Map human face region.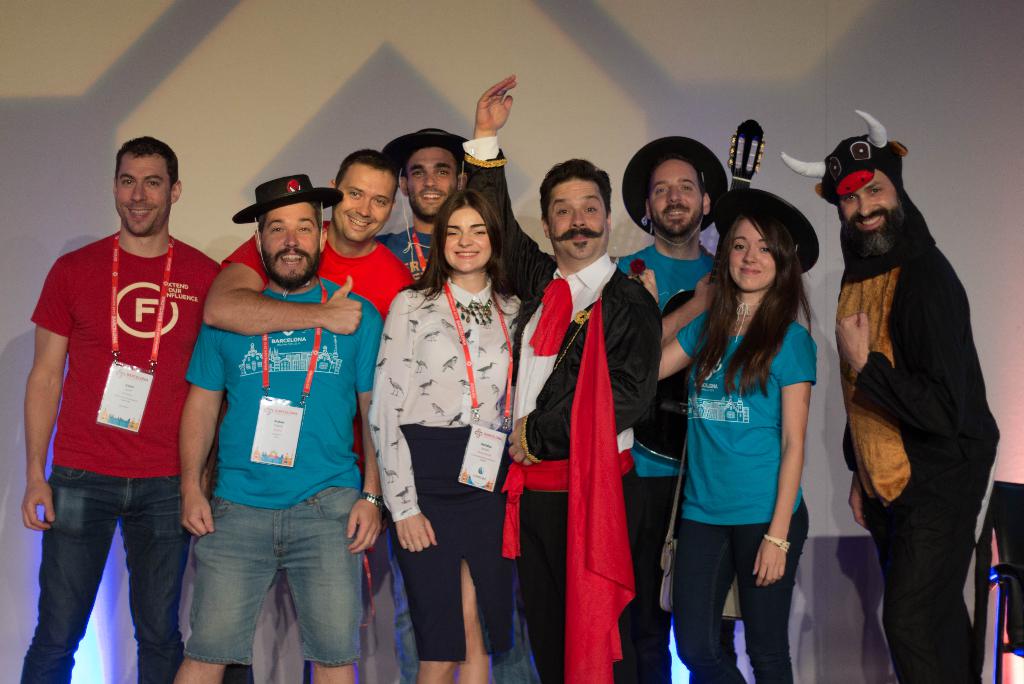
Mapped to <bbox>650, 156, 699, 235</bbox>.
